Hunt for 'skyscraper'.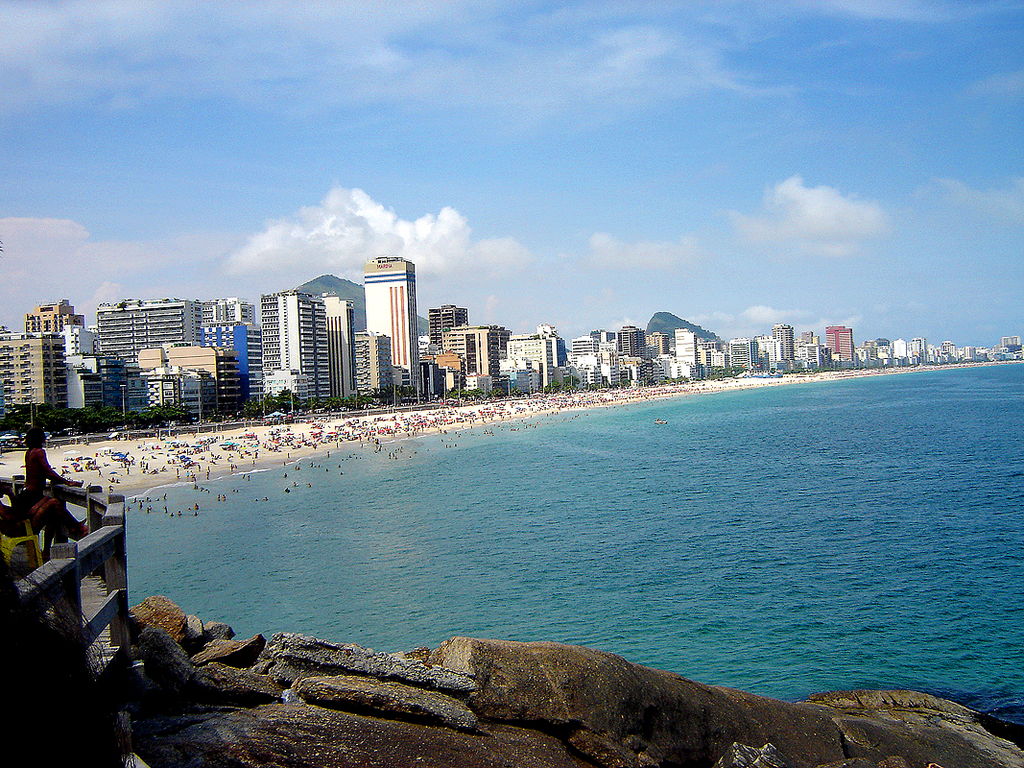
Hunted down at rect(98, 301, 250, 358).
